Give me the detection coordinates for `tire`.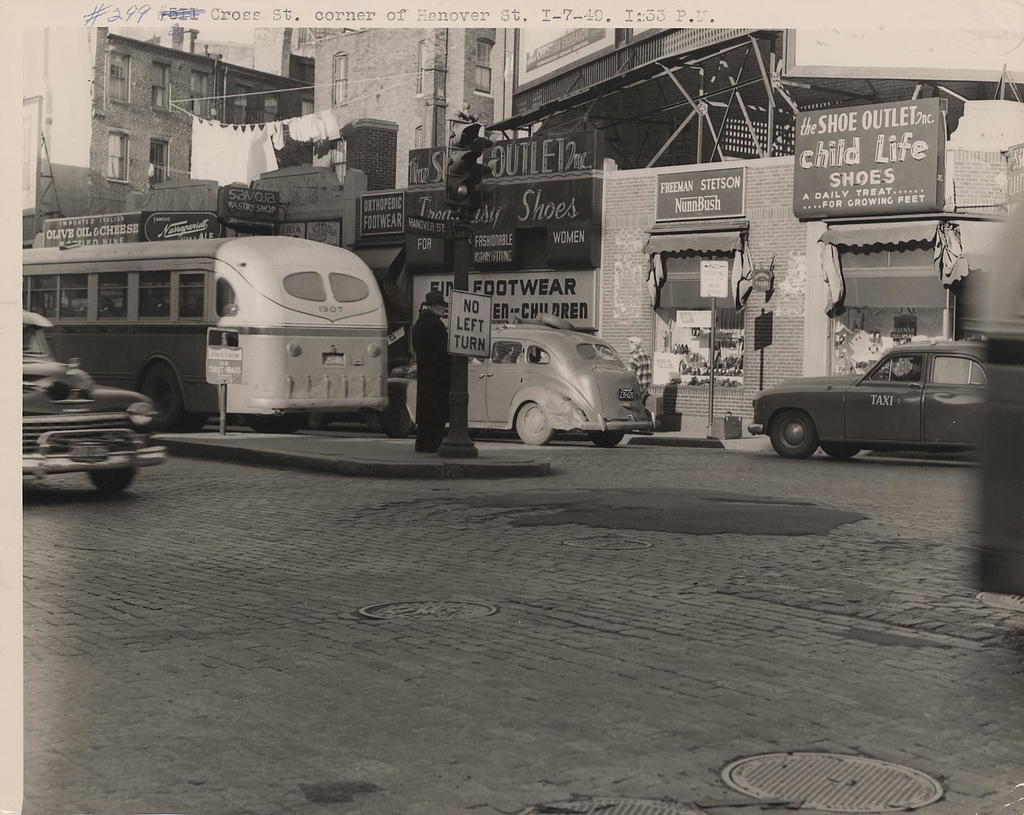
[138,355,206,432].
